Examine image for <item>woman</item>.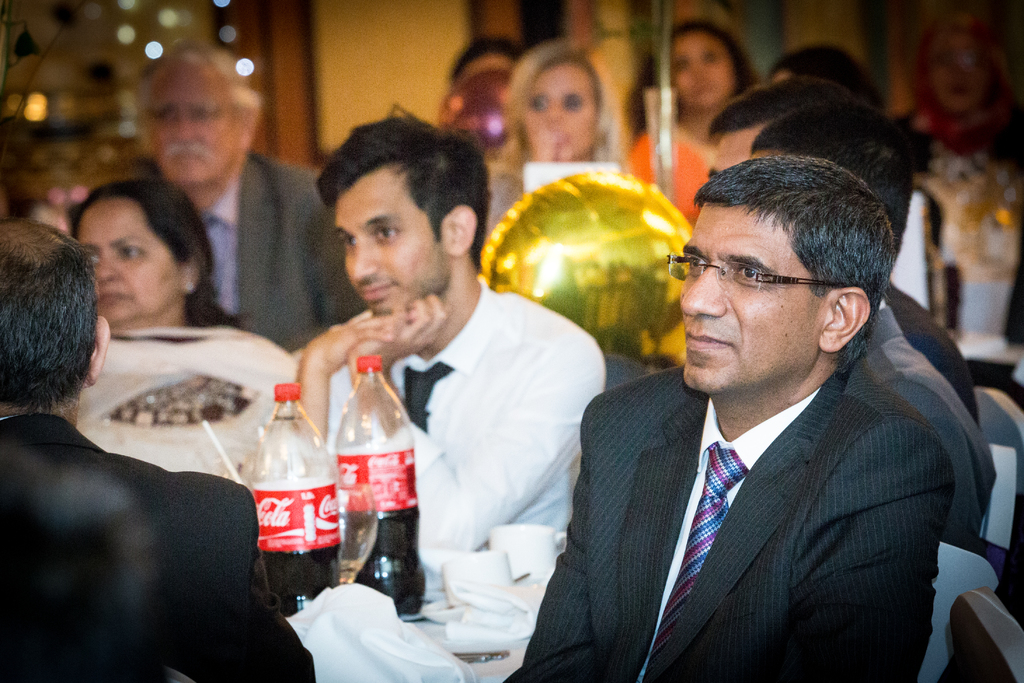
Examination result: bbox=[632, 18, 764, 222].
